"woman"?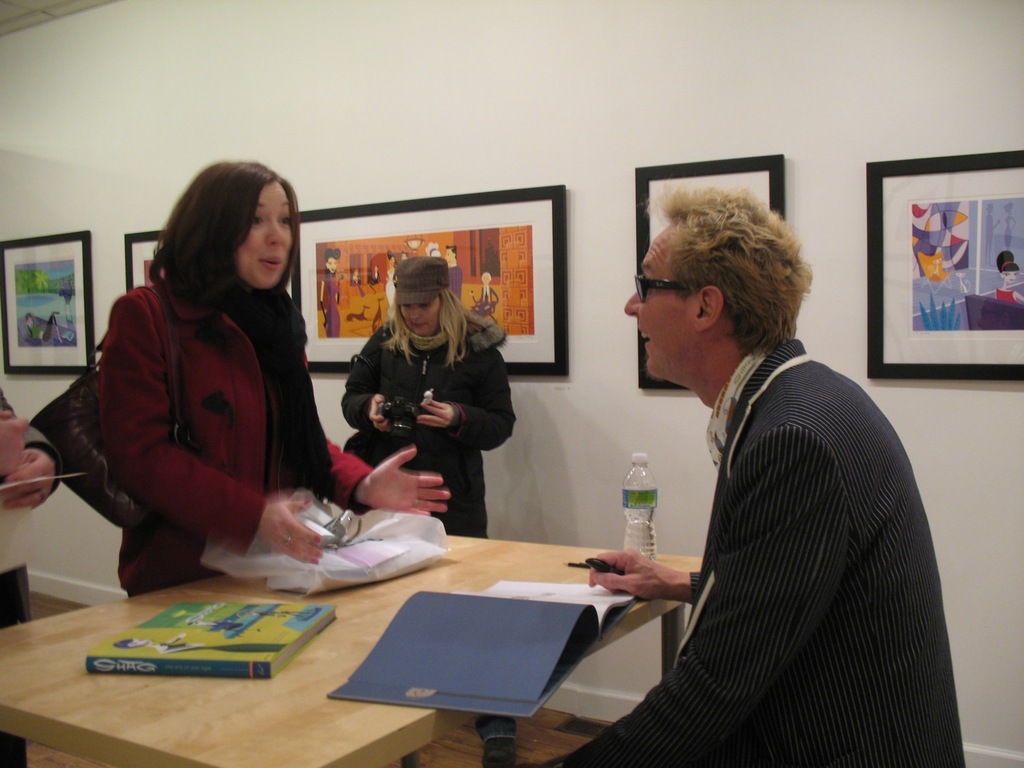
region(340, 266, 509, 527)
